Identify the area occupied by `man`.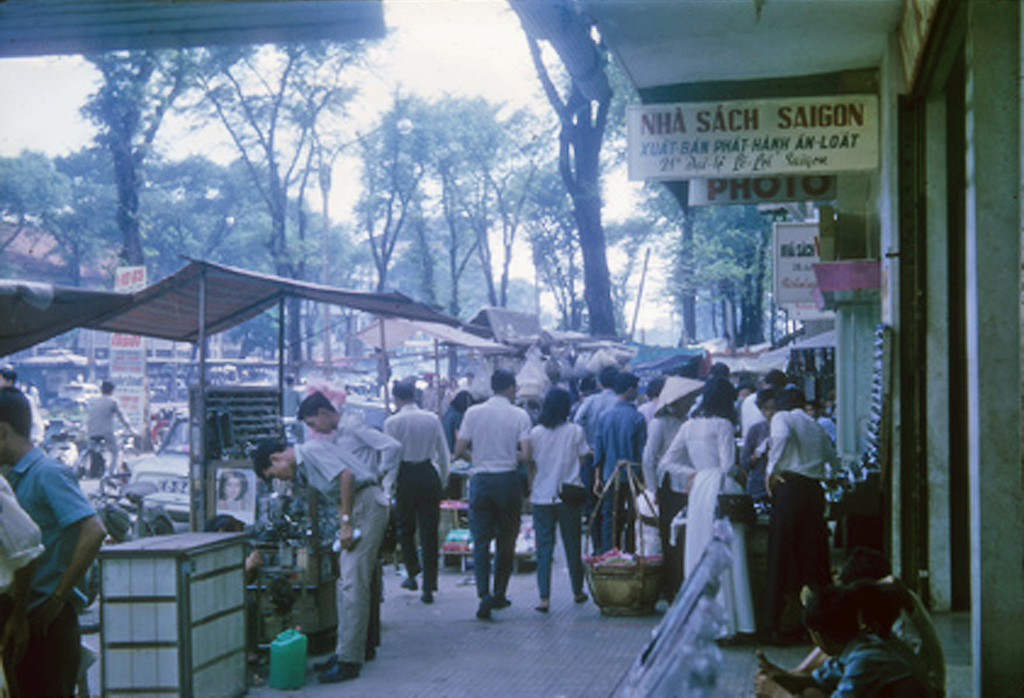
Area: select_region(0, 380, 109, 697).
